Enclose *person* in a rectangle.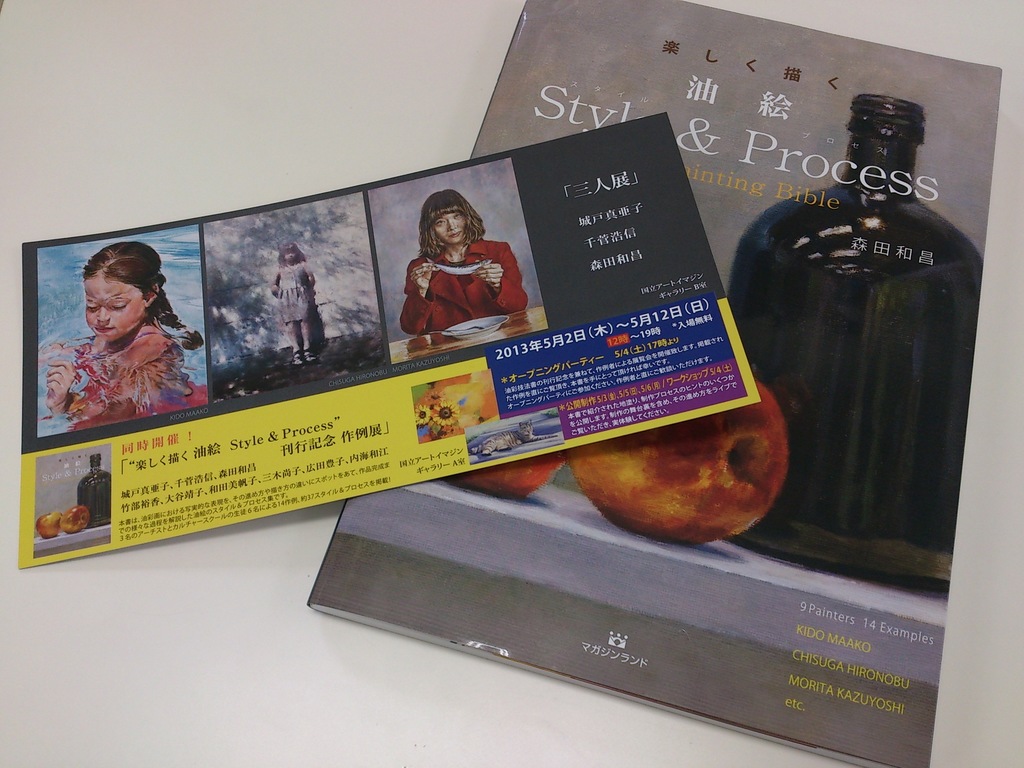
{"x1": 270, "y1": 241, "x2": 326, "y2": 374}.
